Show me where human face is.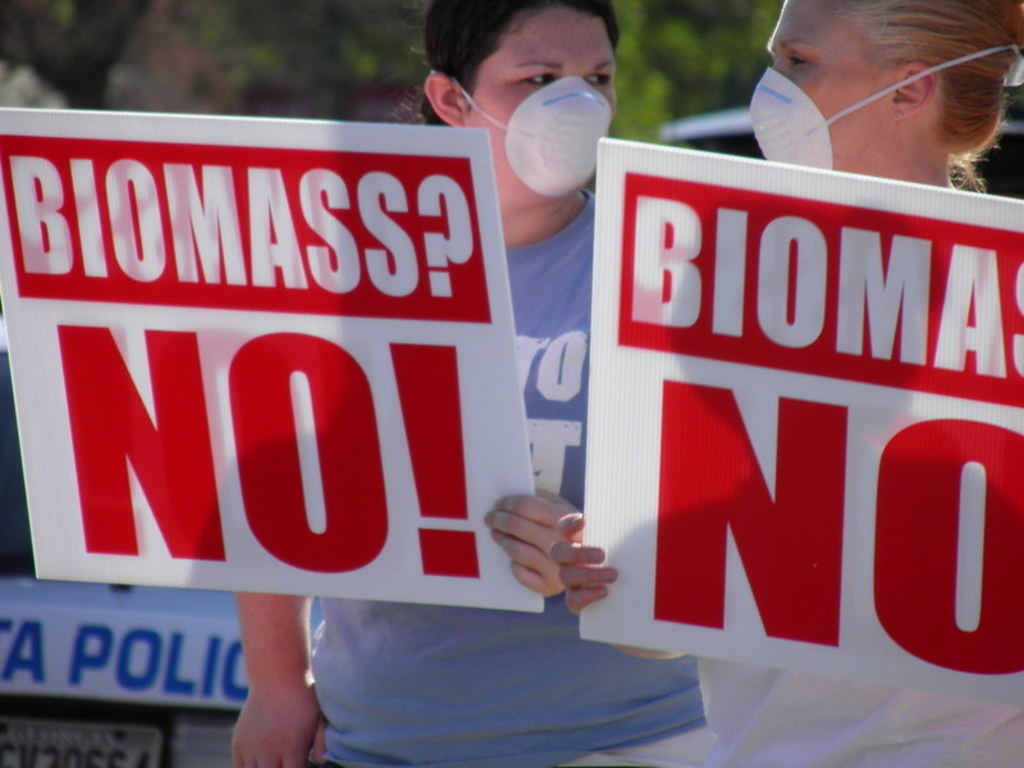
human face is at BBox(762, 3, 884, 174).
